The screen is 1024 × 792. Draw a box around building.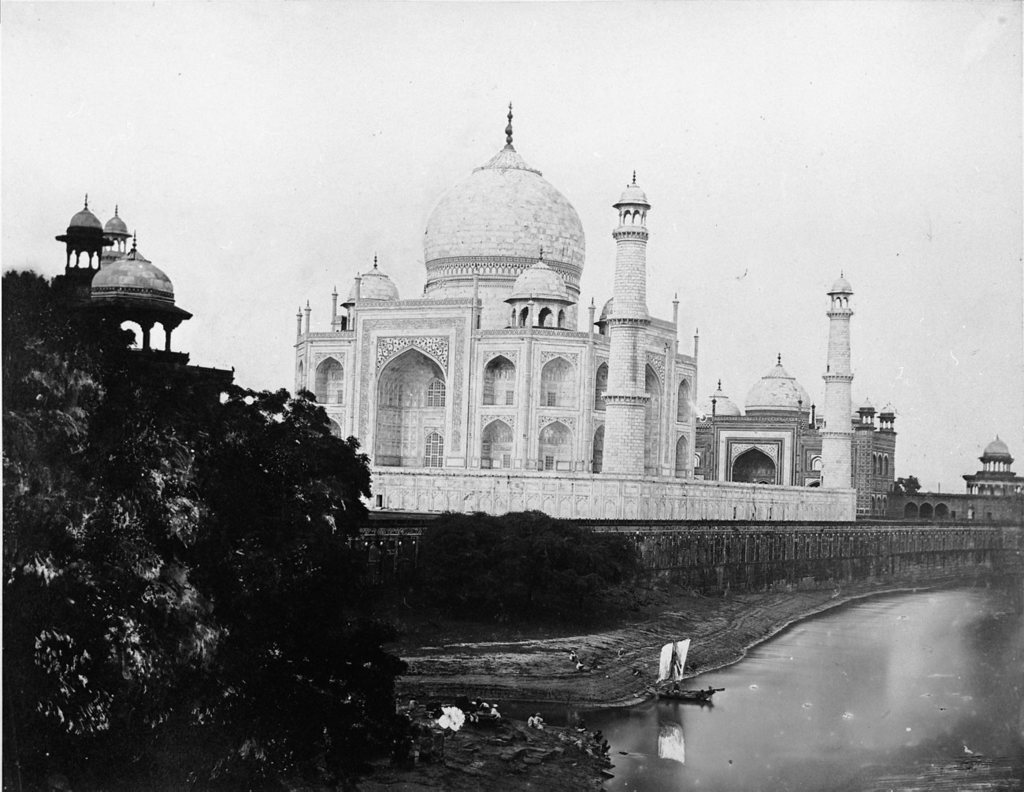
287:105:1023:510.
